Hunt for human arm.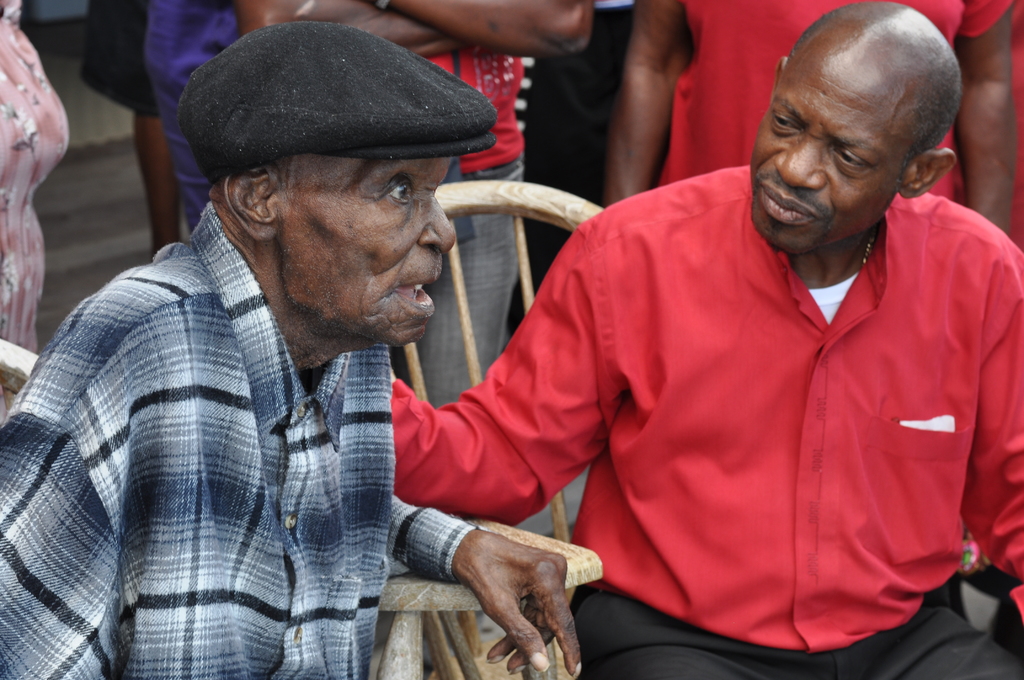
Hunted down at (380,0,593,57).
